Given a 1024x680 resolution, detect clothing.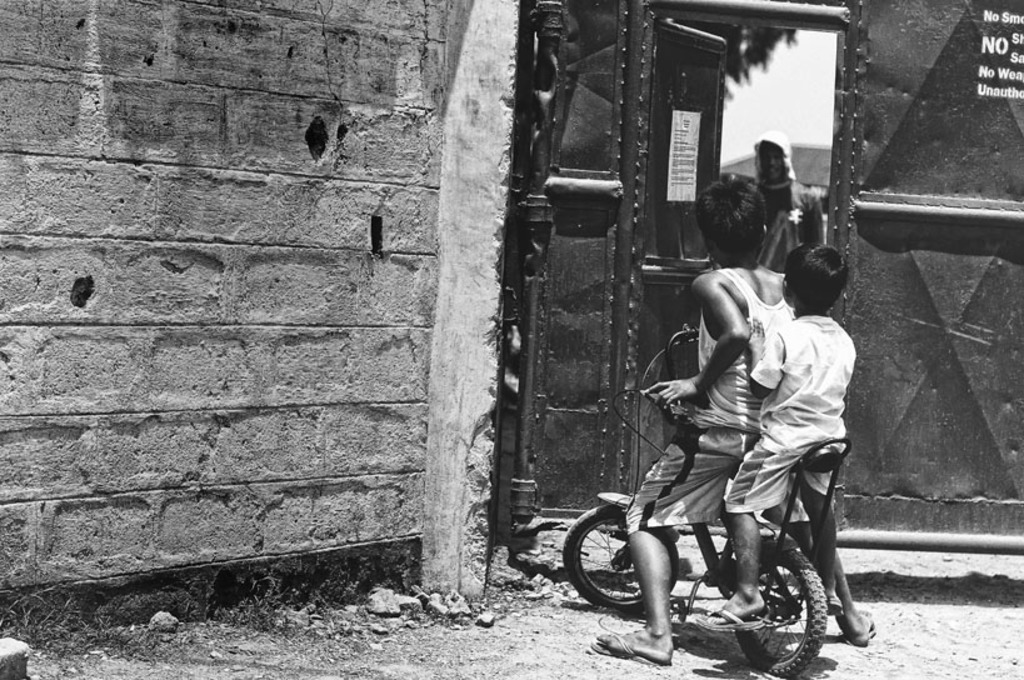
714/172/833/270.
